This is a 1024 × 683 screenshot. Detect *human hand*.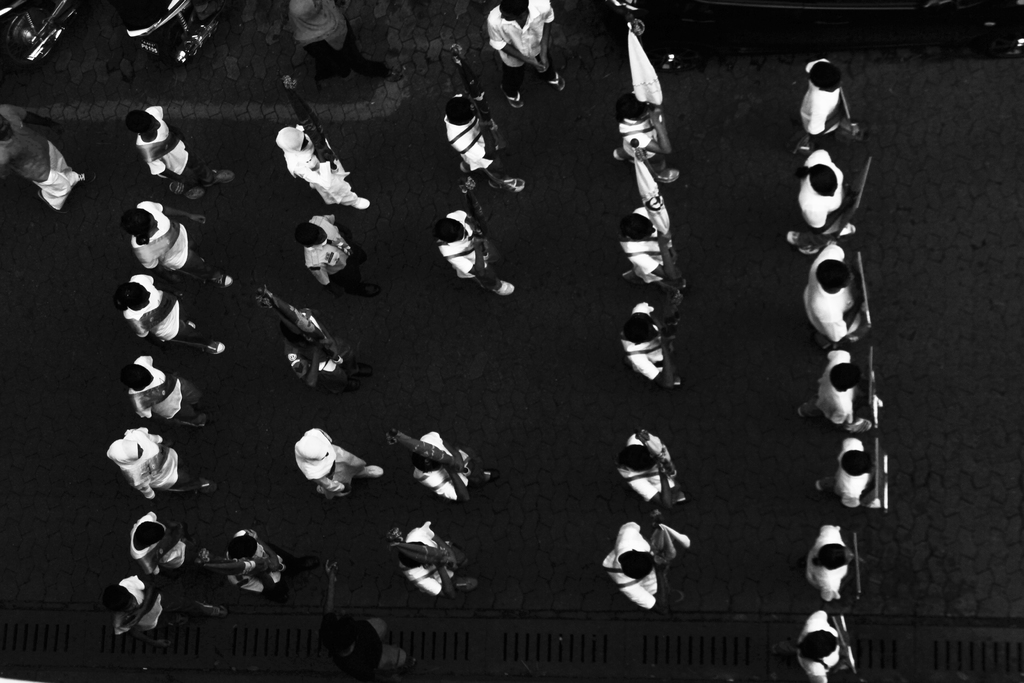
select_region(480, 236, 492, 256).
